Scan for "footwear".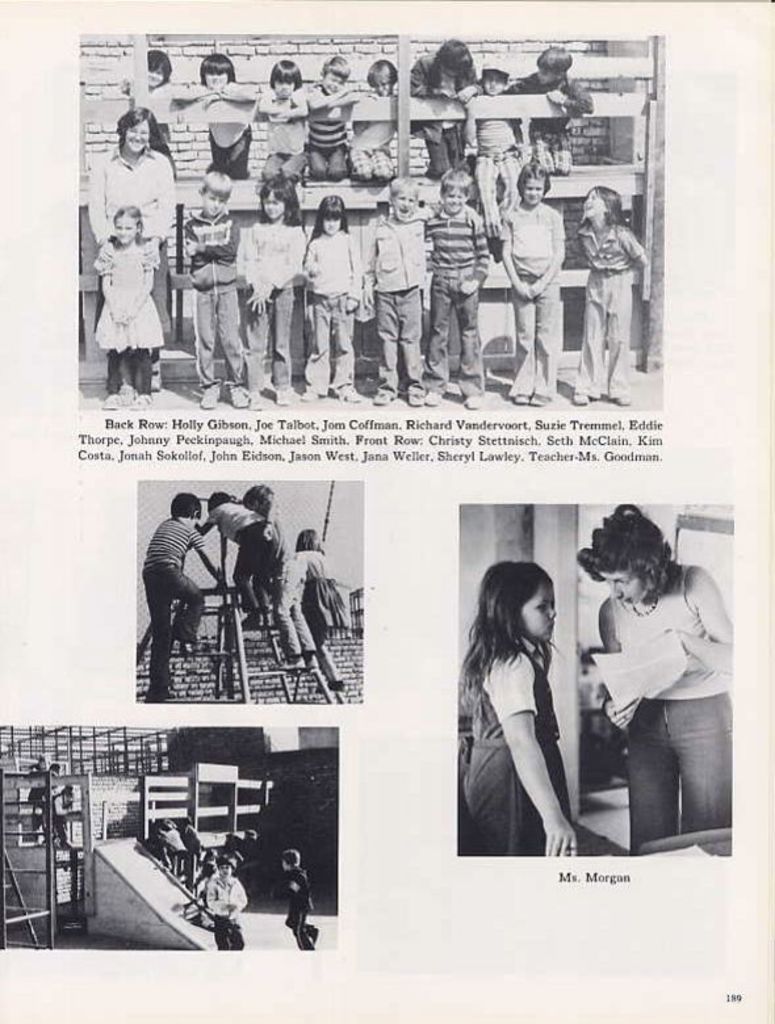
Scan result: x1=570 y1=387 x2=588 y2=404.
